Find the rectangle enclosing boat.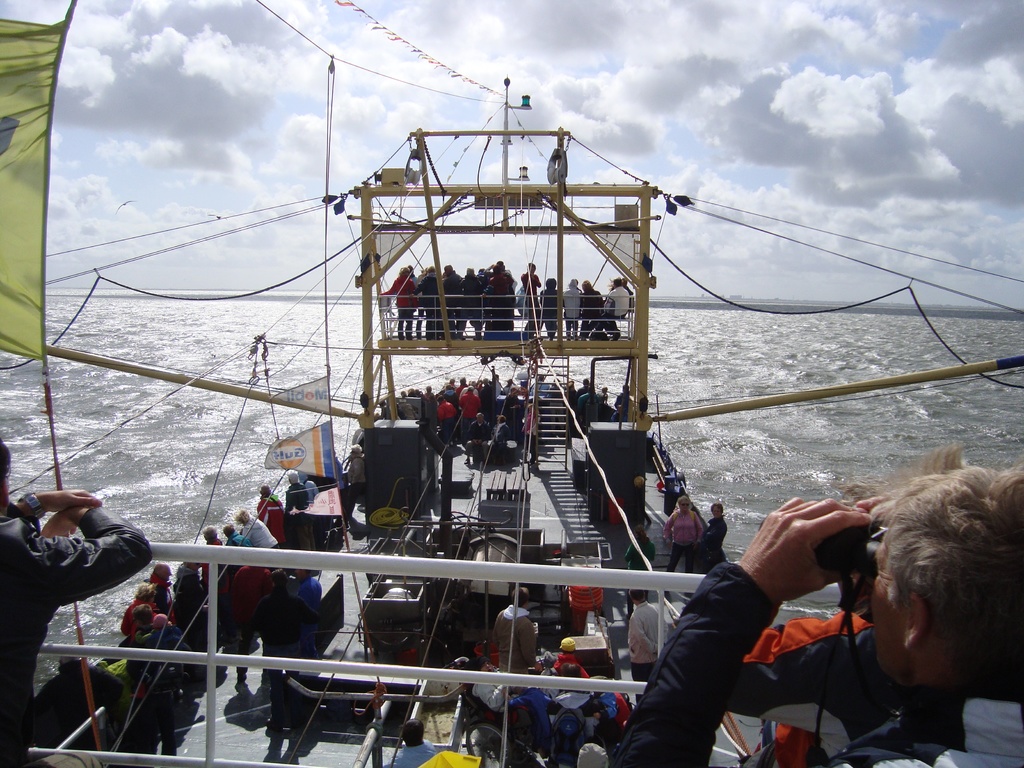
0,0,1023,767.
